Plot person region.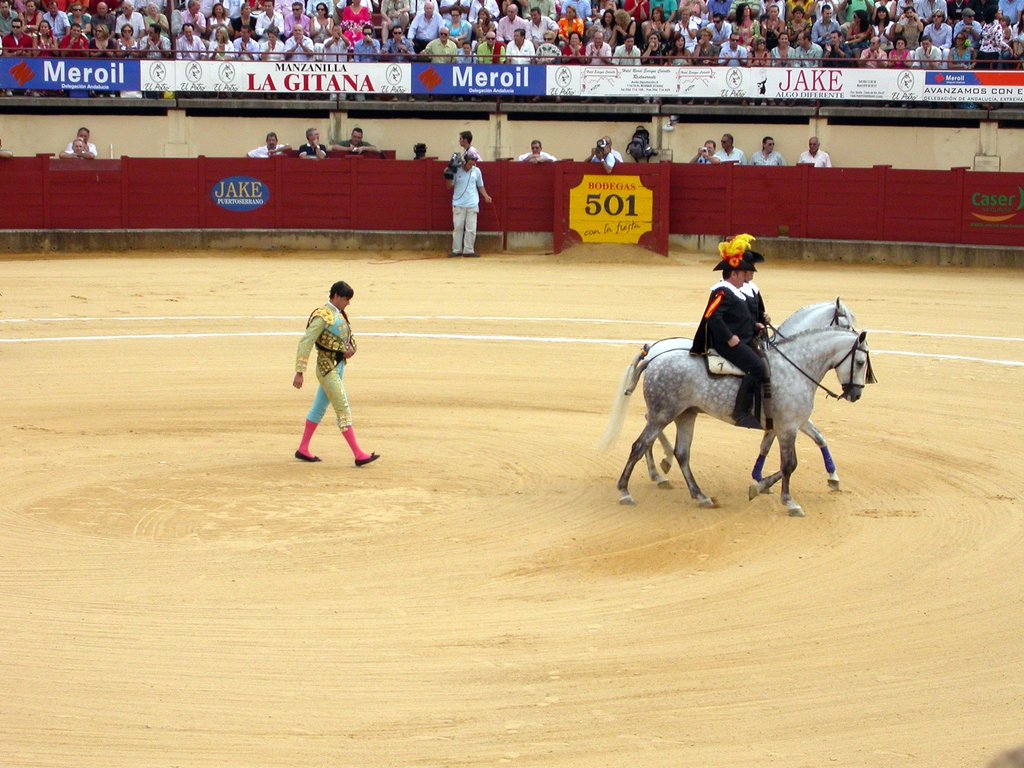
Plotted at box(442, 157, 493, 257).
